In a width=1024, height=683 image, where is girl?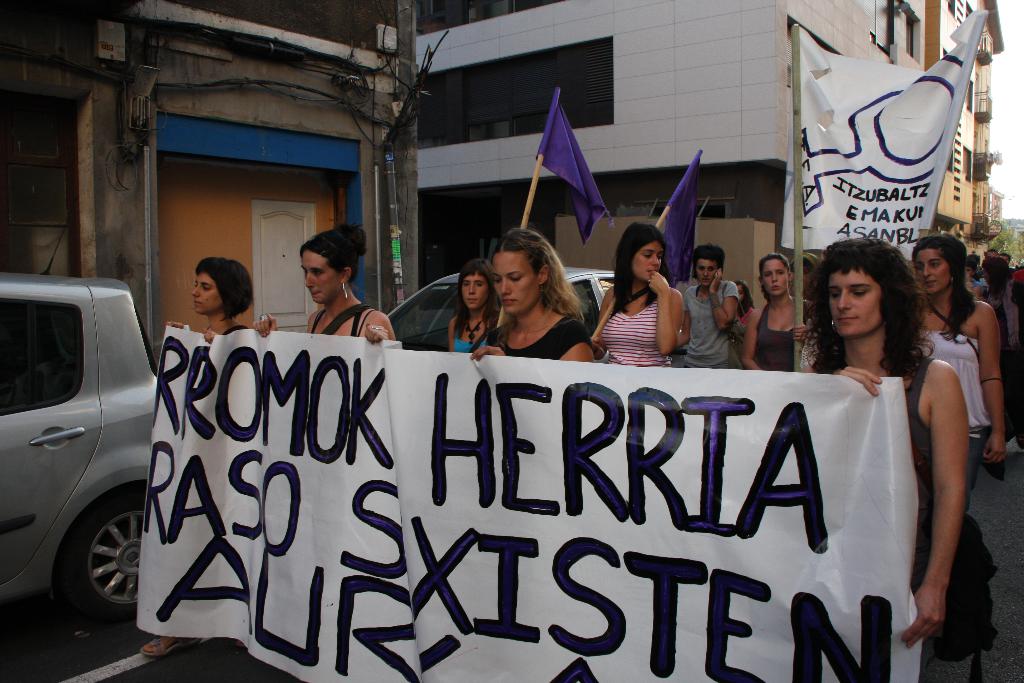
[241, 222, 400, 677].
